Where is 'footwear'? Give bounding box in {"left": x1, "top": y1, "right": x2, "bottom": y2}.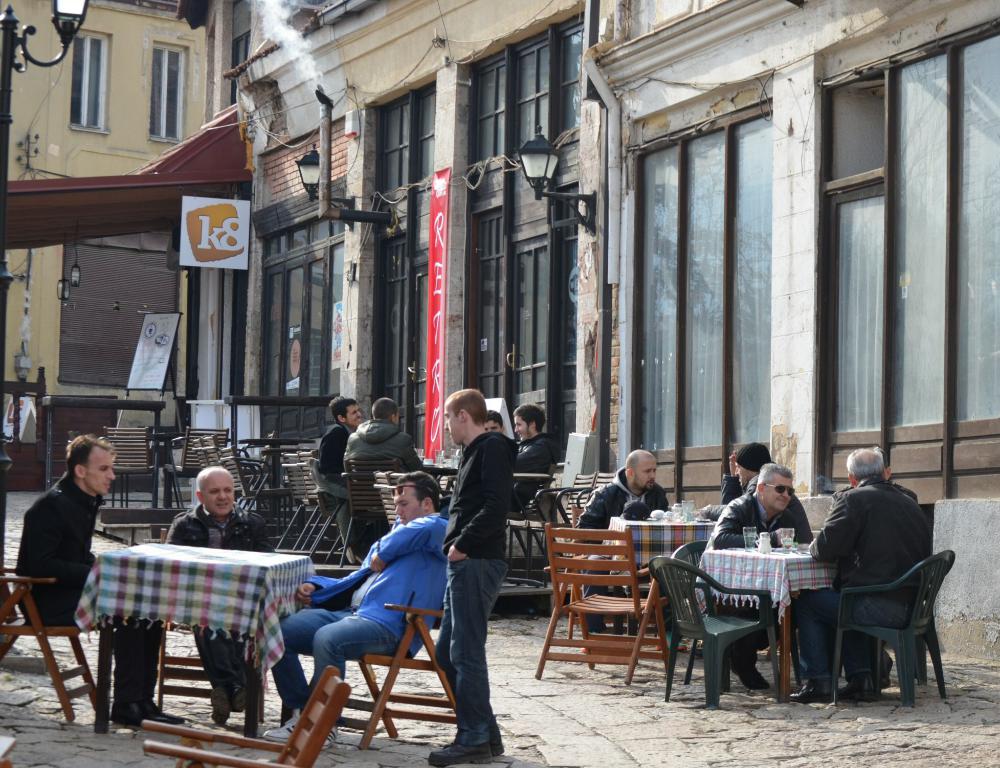
{"left": 211, "top": 688, "right": 256, "bottom": 727}.
